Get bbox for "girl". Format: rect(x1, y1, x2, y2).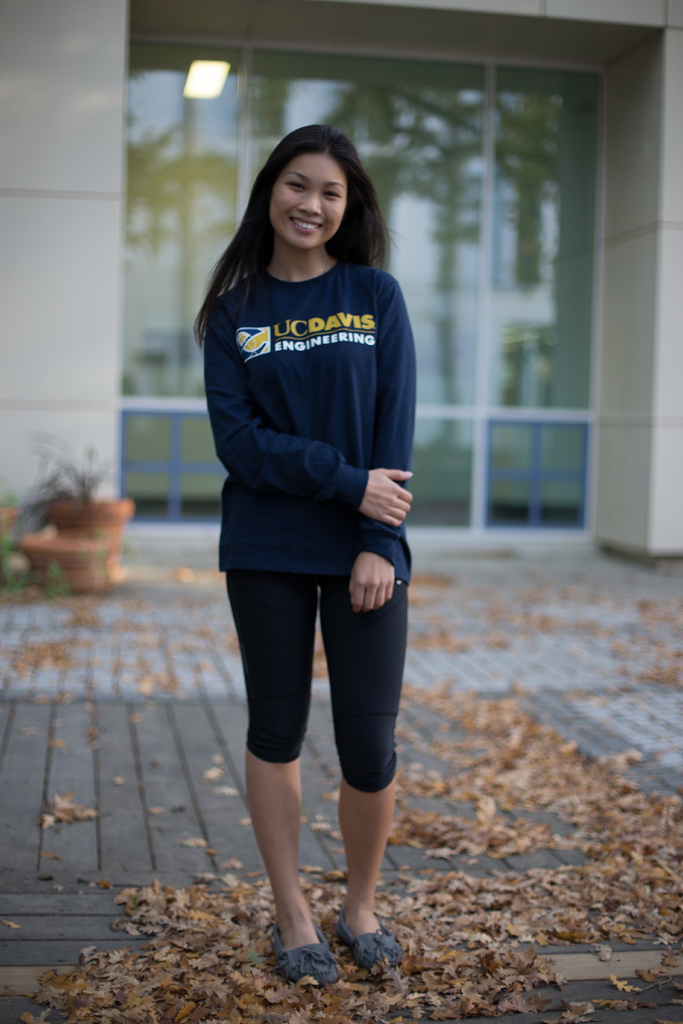
rect(191, 120, 417, 991).
